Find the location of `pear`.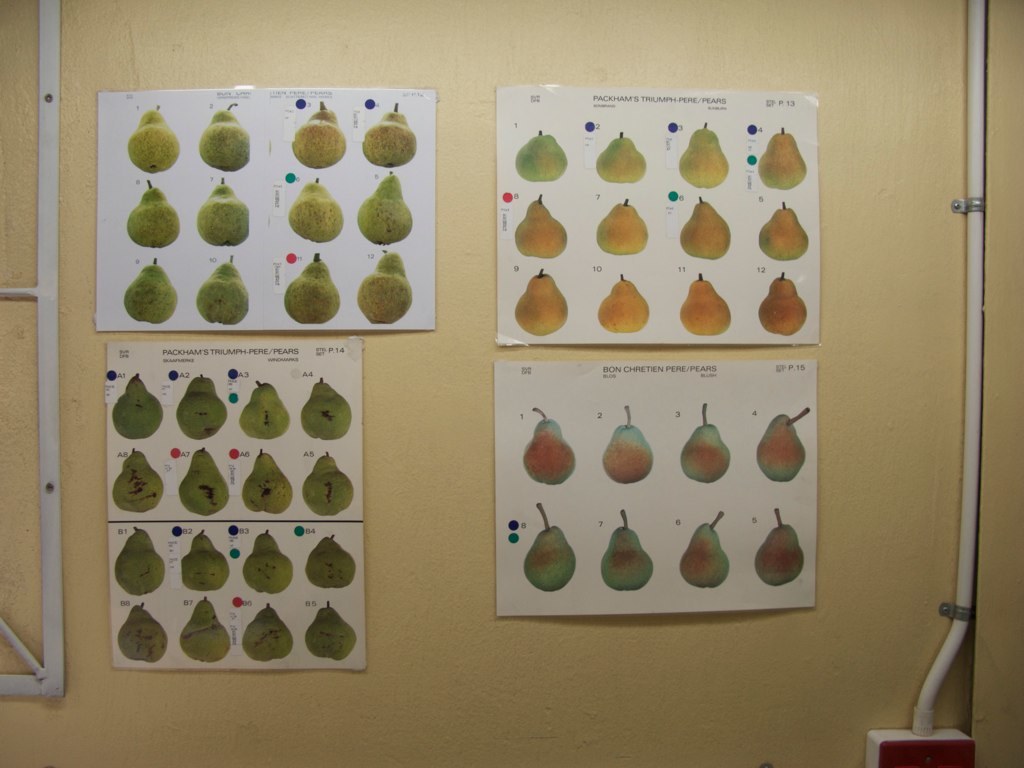
Location: locate(676, 272, 734, 340).
